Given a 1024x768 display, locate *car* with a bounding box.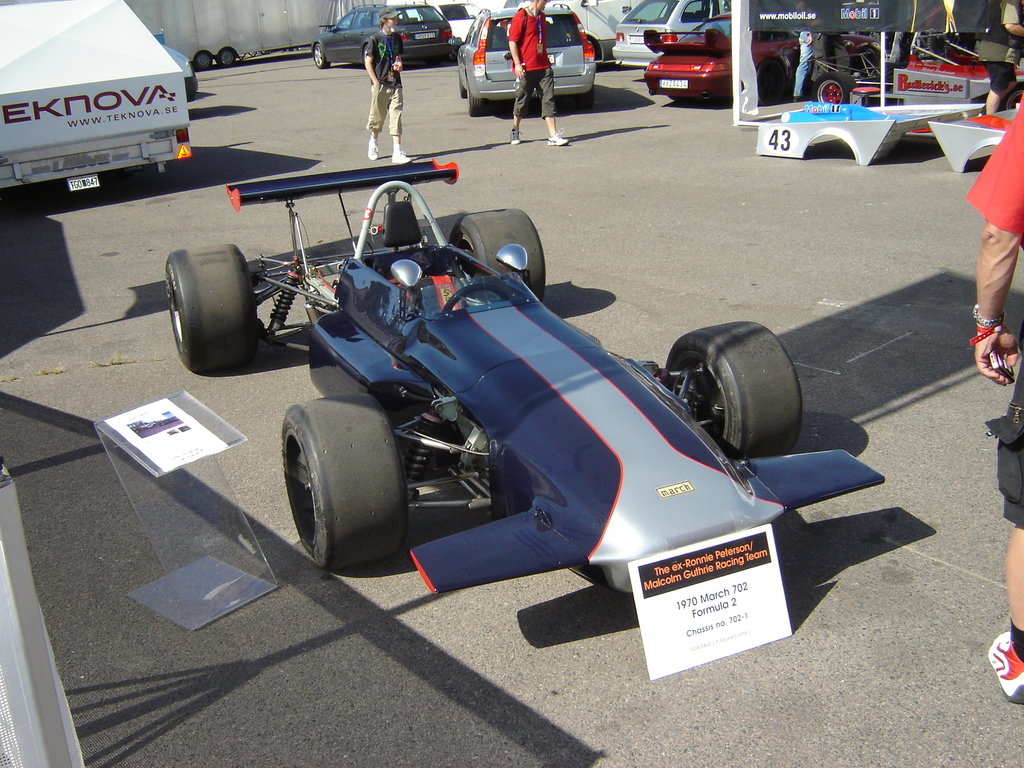
Located: 646 12 802 100.
